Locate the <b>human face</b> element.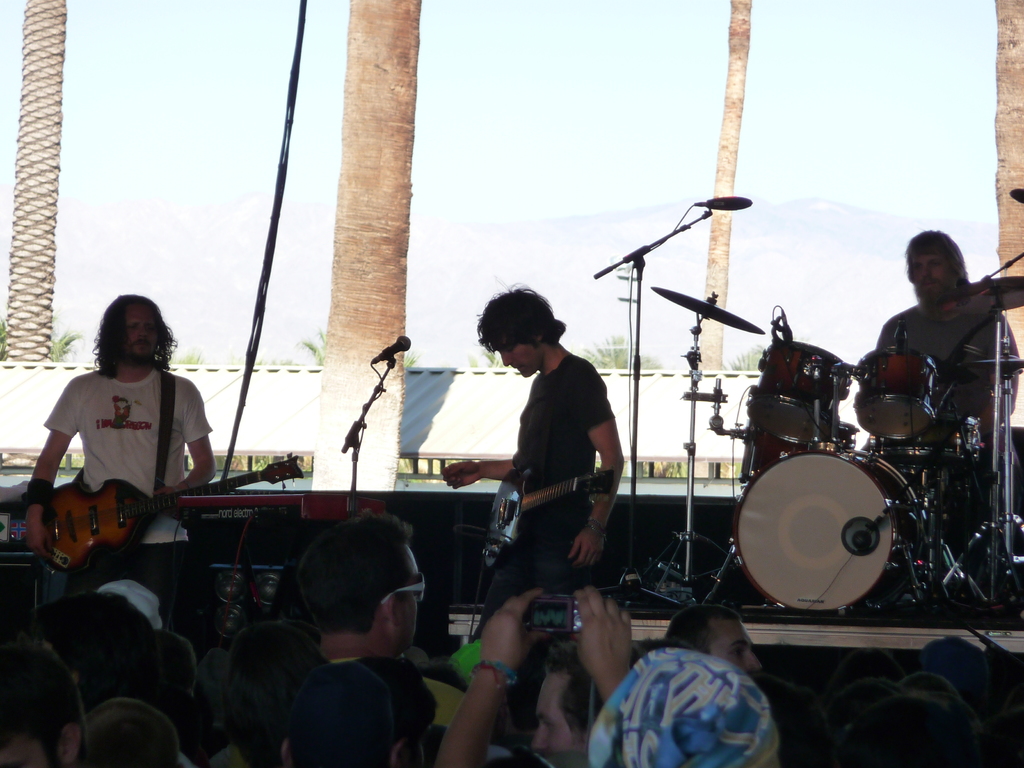
Element bbox: <box>691,607,761,679</box>.
